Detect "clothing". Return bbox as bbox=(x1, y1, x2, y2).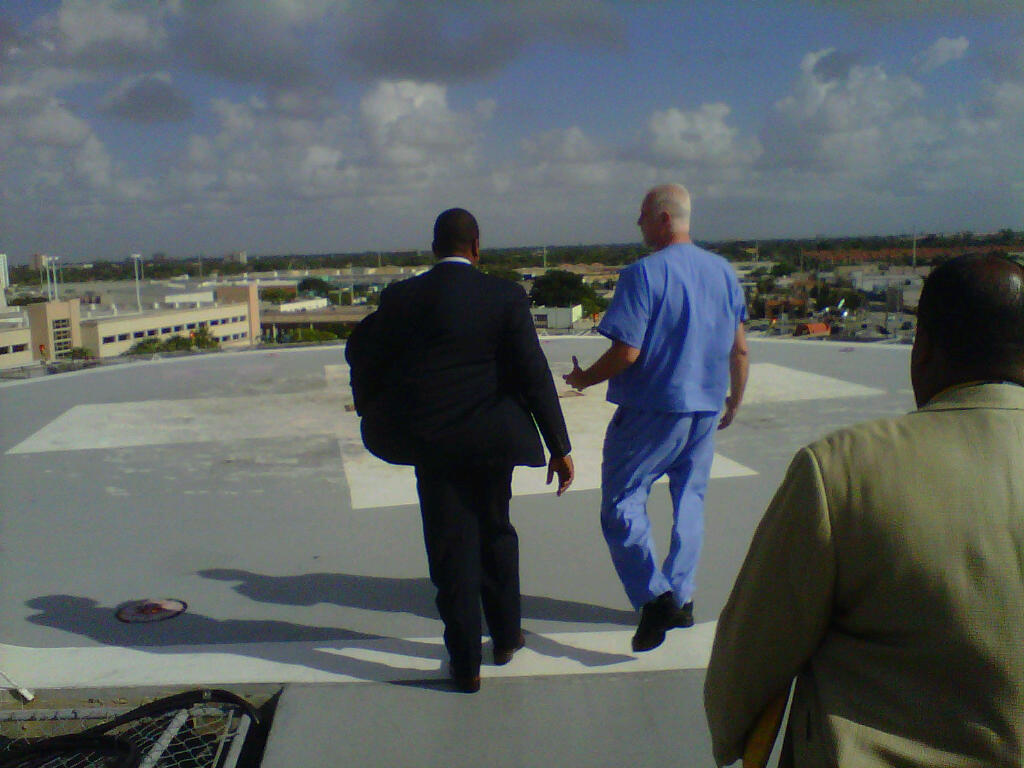
bbox=(597, 241, 757, 618).
